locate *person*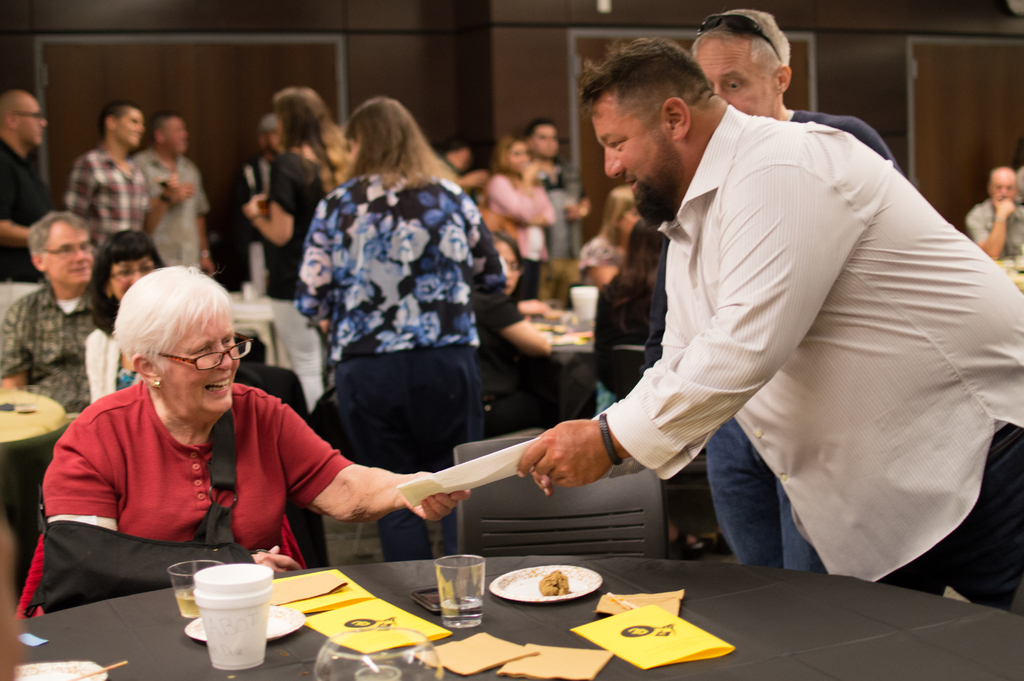
[59, 103, 150, 251]
